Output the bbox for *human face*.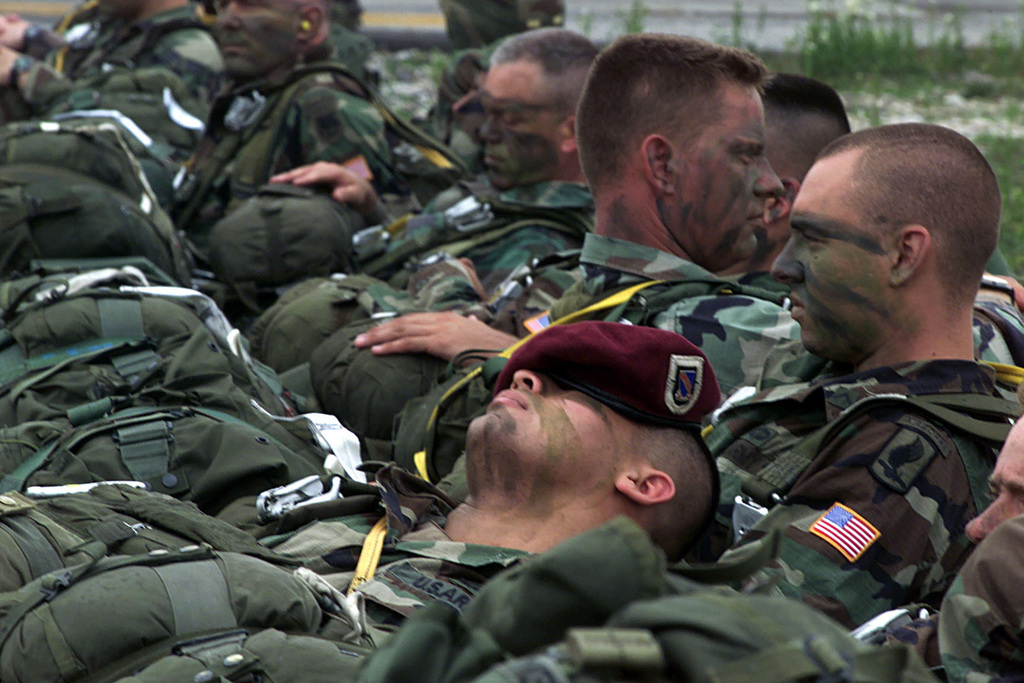
[left=673, top=81, right=783, bottom=267].
